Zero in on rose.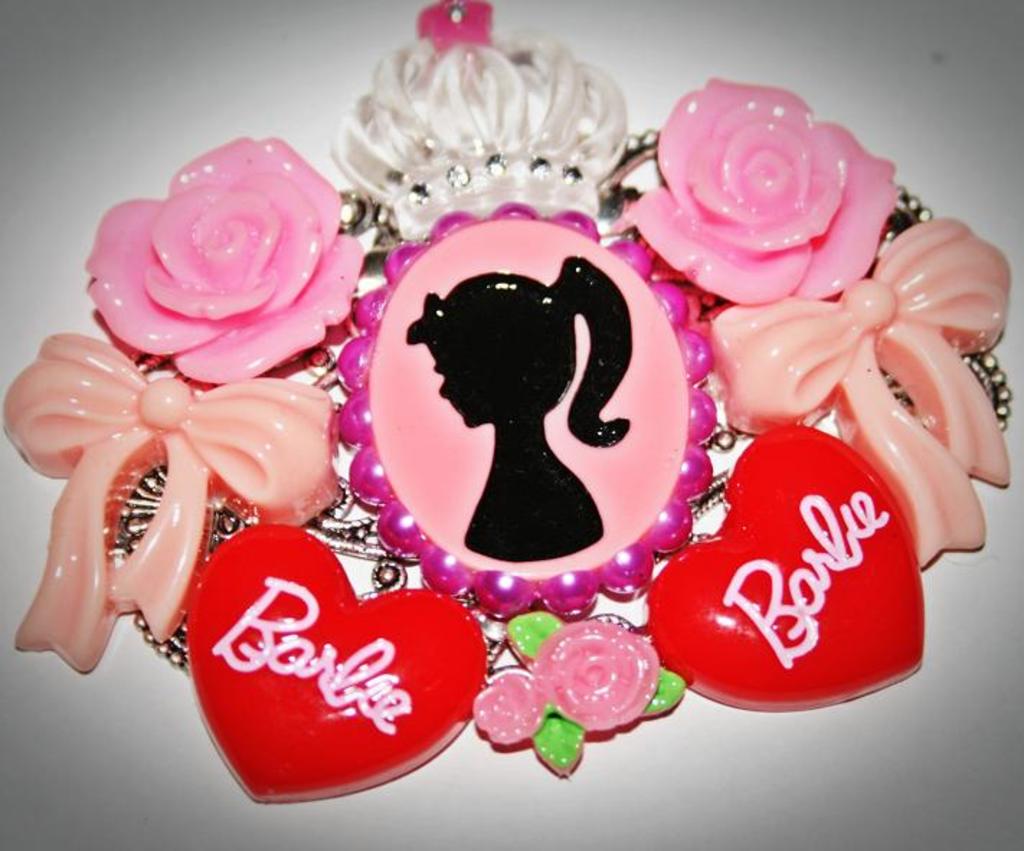
Zeroed in: BBox(609, 79, 902, 305).
